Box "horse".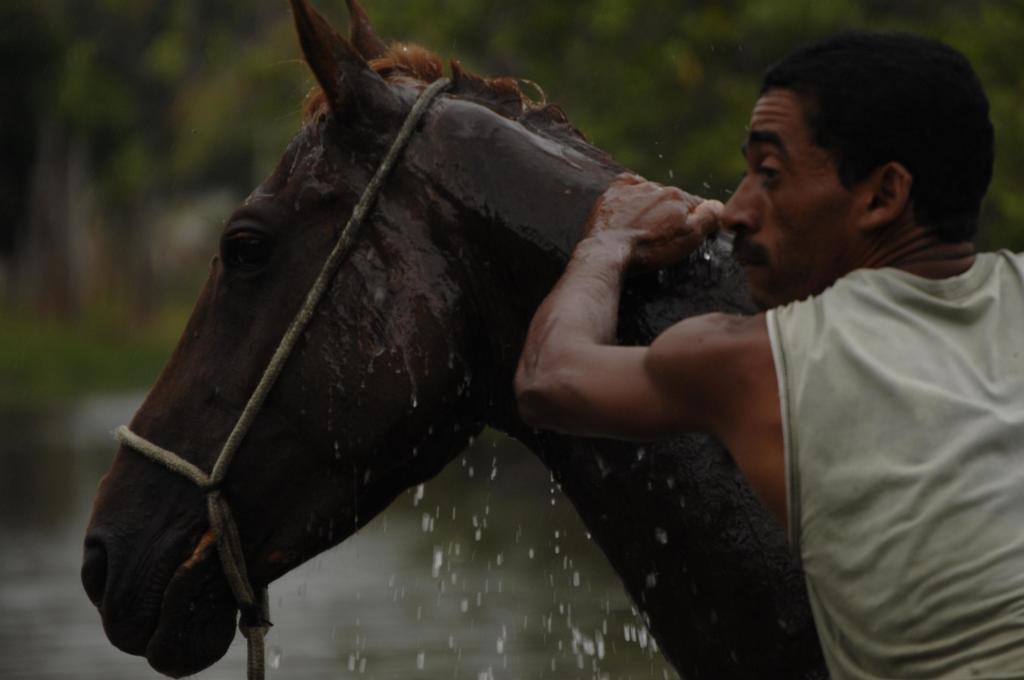
bbox(76, 0, 829, 679).
